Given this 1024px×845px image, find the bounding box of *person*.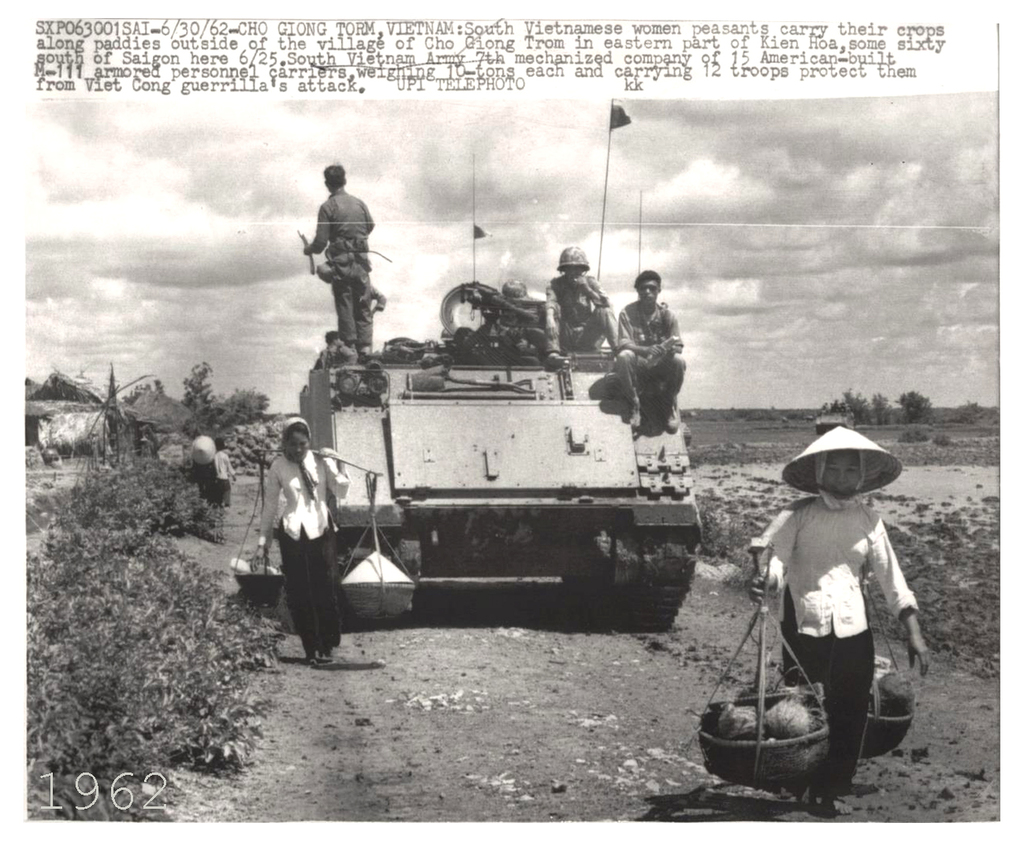
bbox(255, 417, 351, 665).
